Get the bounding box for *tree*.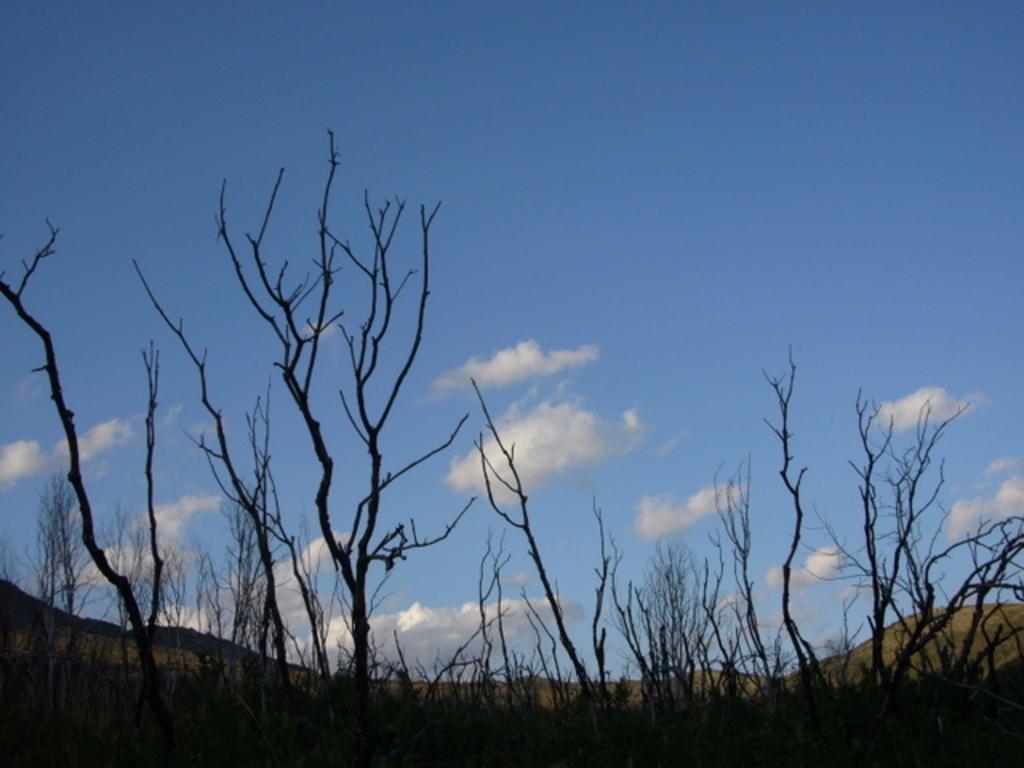
Rect(0, 202, 200, 763).
